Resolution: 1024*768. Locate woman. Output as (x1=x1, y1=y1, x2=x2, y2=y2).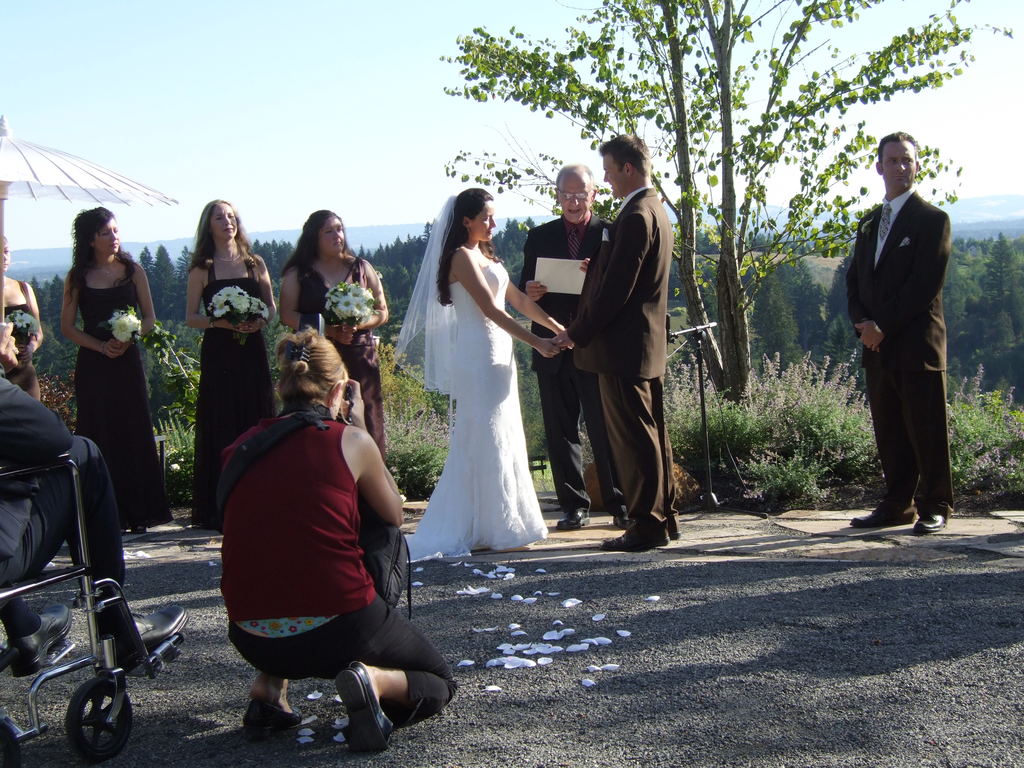
(x1=278, y1=208, x2=387, y2=460).
